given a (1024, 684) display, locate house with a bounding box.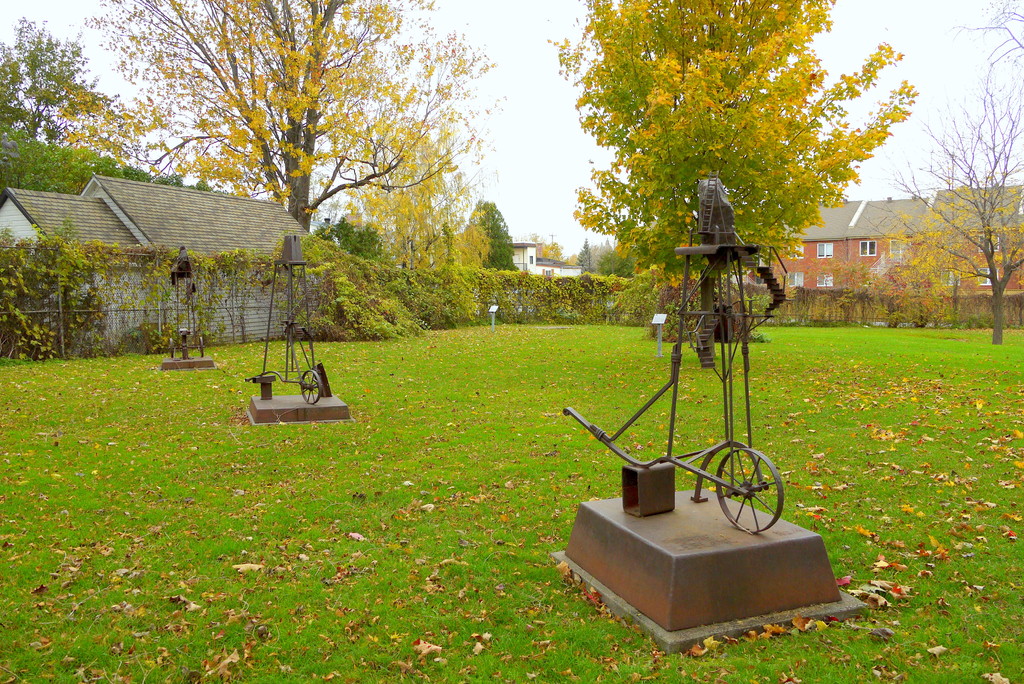
Located: bbox(502, 240, 581, 276).
